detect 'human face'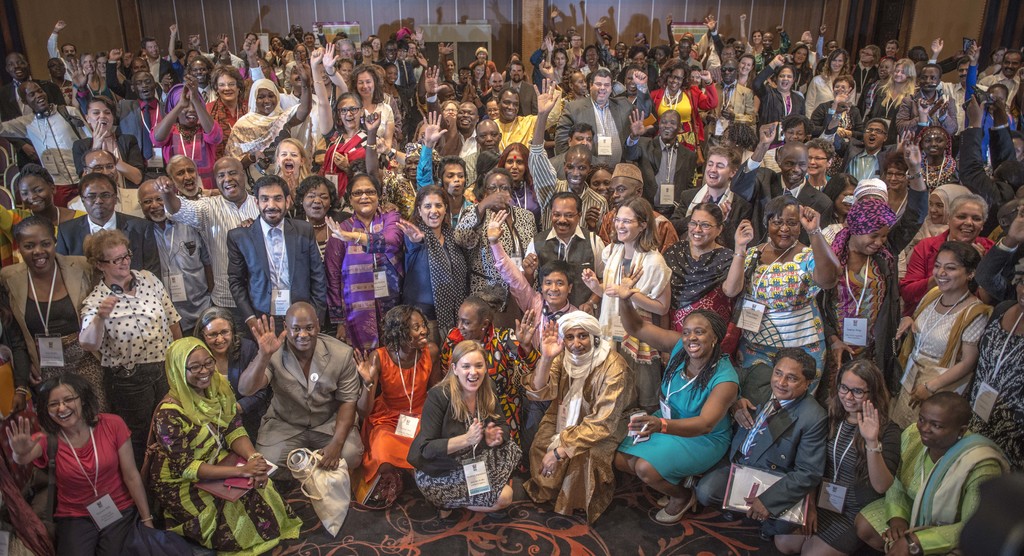
22, 225, 54, 272
